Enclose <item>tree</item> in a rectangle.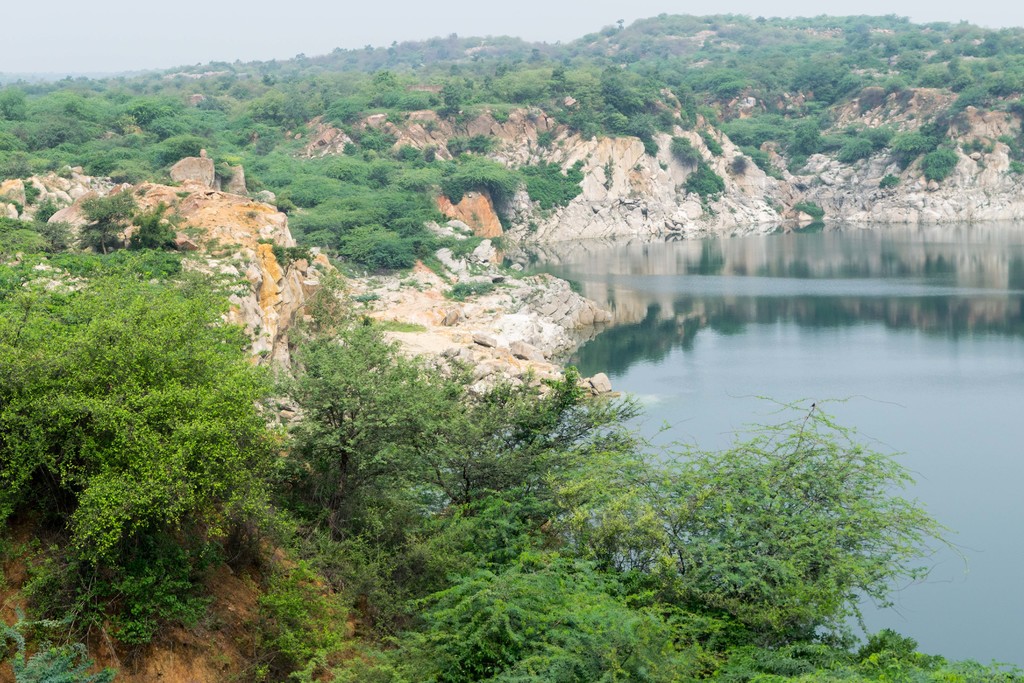
[x1=74, y1=190, x2=141, y2=256].
